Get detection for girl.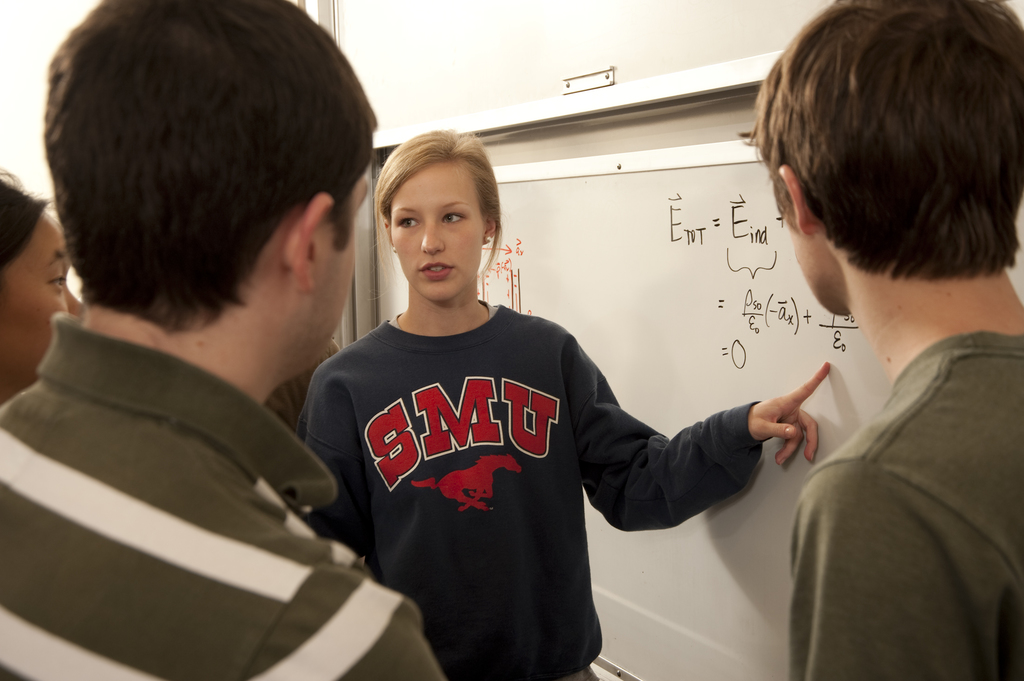
Detection: {"x1": 297, "y1": 124, "x2": 831, "y2": 680}.
